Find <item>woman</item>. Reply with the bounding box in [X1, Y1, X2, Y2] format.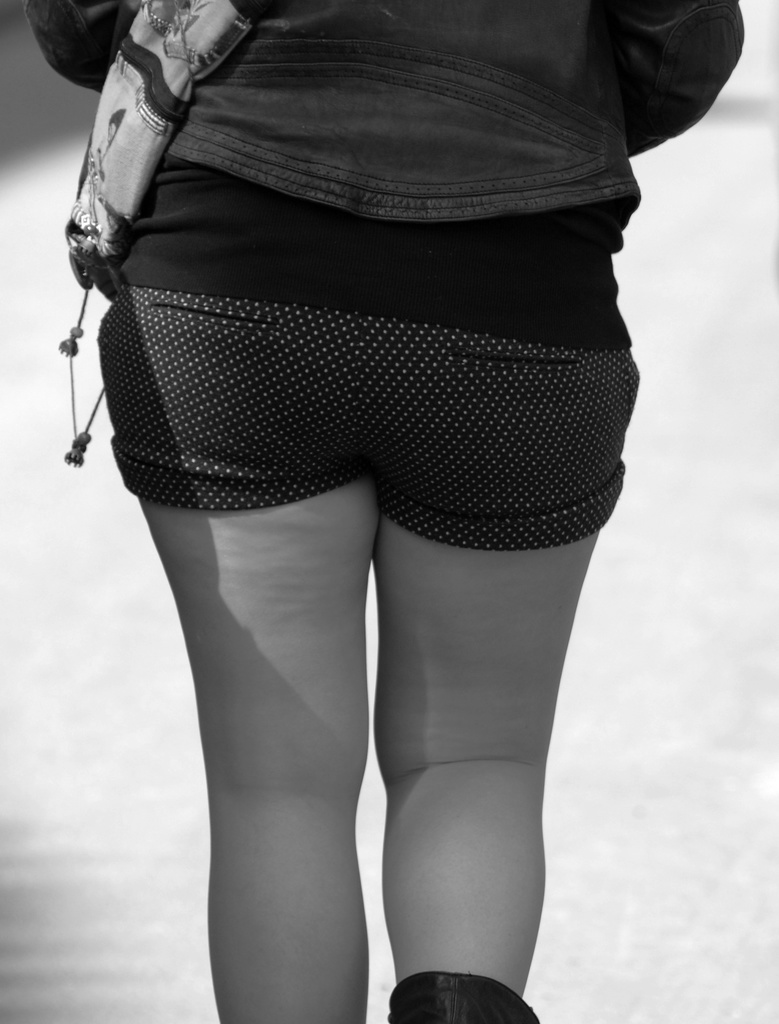
[0, 0, 735, 982].
